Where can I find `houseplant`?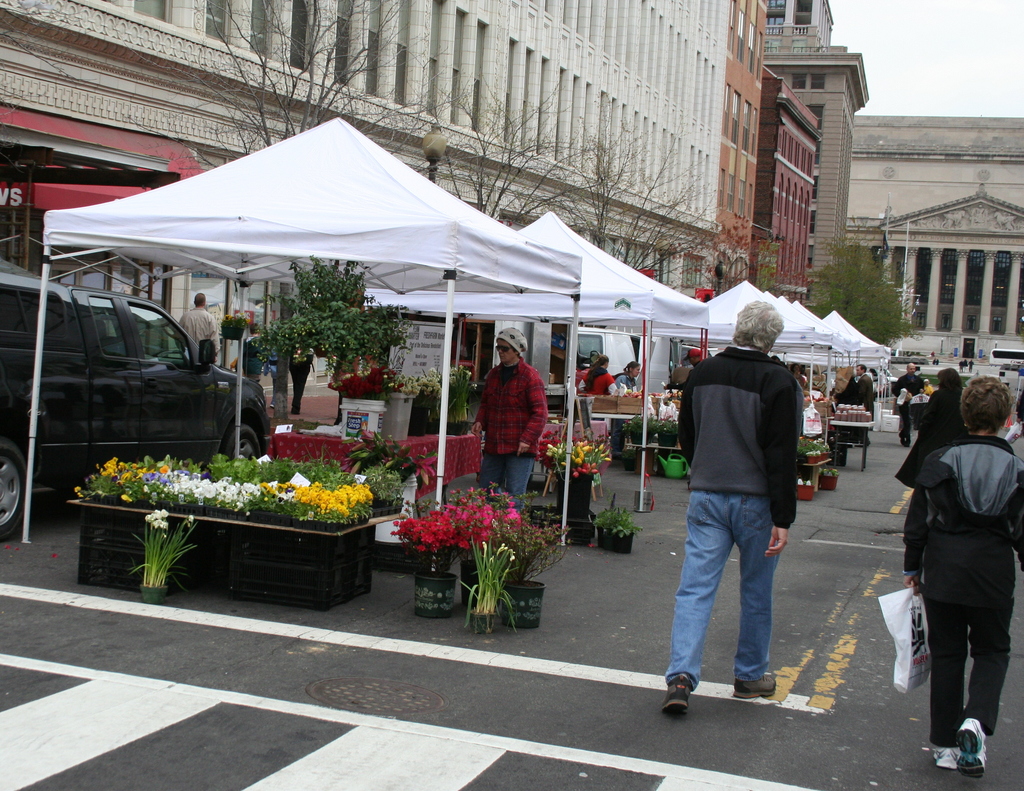
You can find it at [541, 430, 614, 505].
